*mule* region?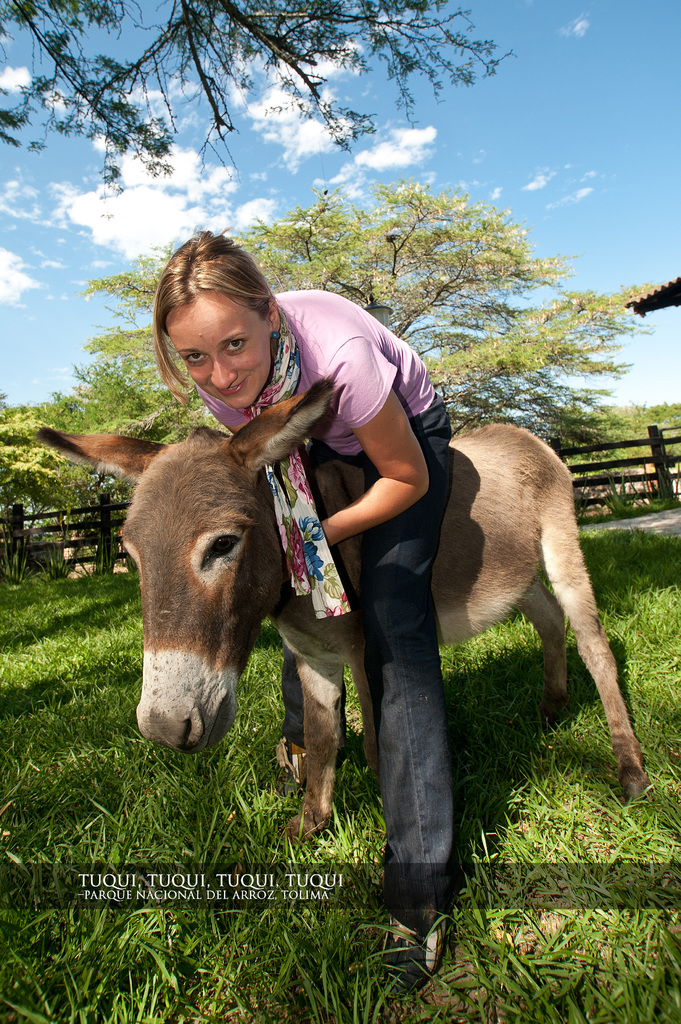
(38, 363, 645, 835)
